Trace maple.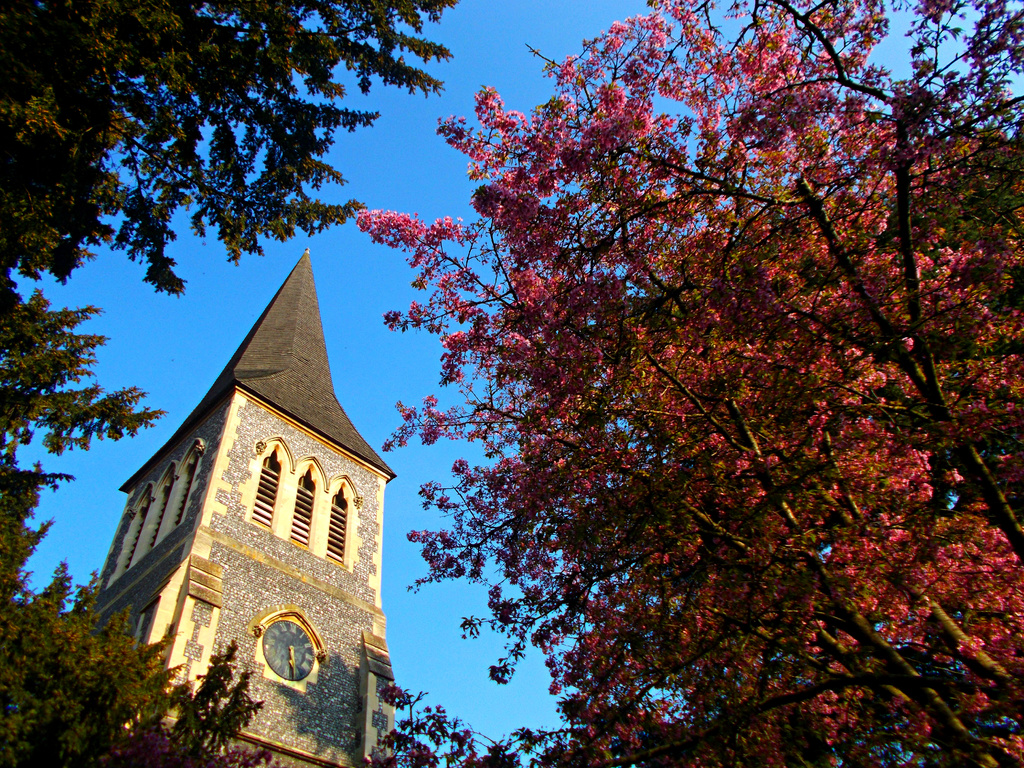
Traced to box(360, 0, 1023, 767).
